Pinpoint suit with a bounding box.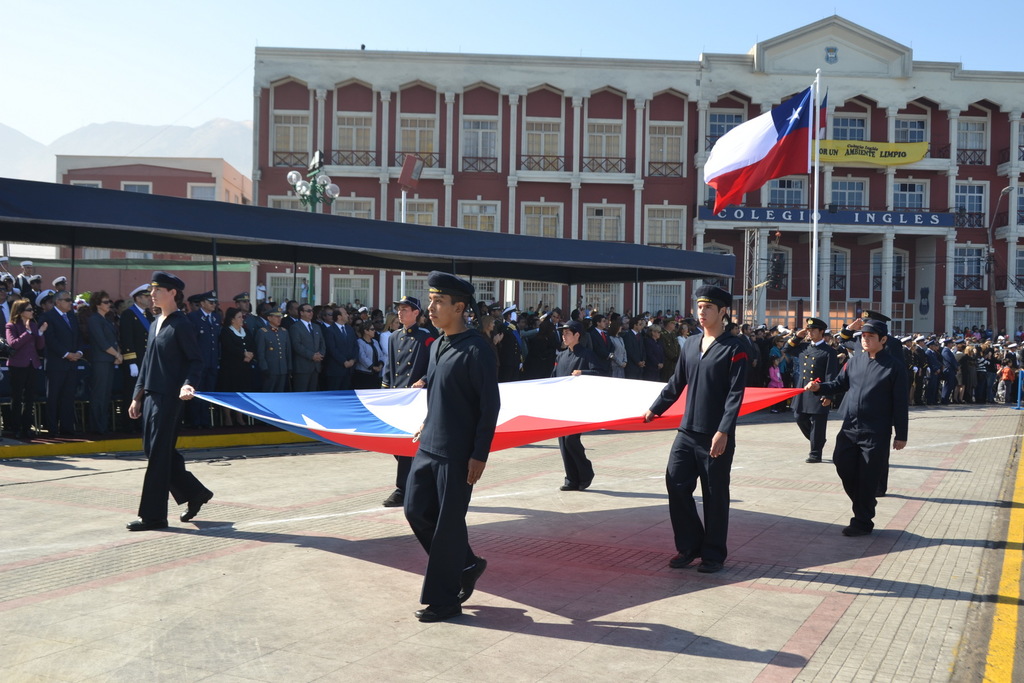
(942, 346, 956, 400).
